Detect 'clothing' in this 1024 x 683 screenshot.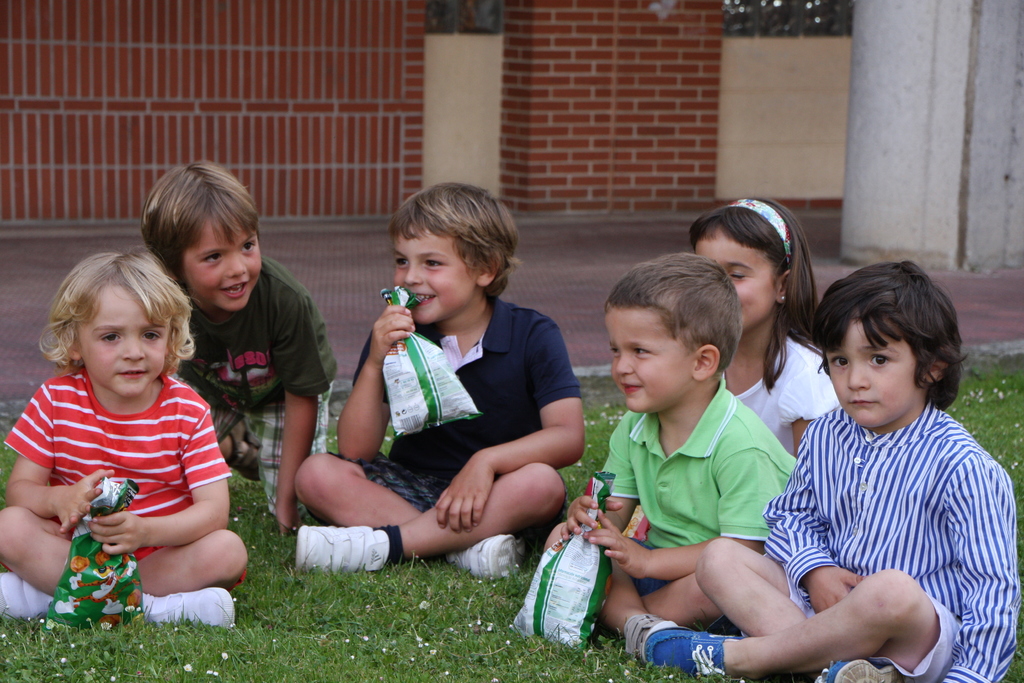
Detection: (left=582, top=363, right=811, bottom=598).
